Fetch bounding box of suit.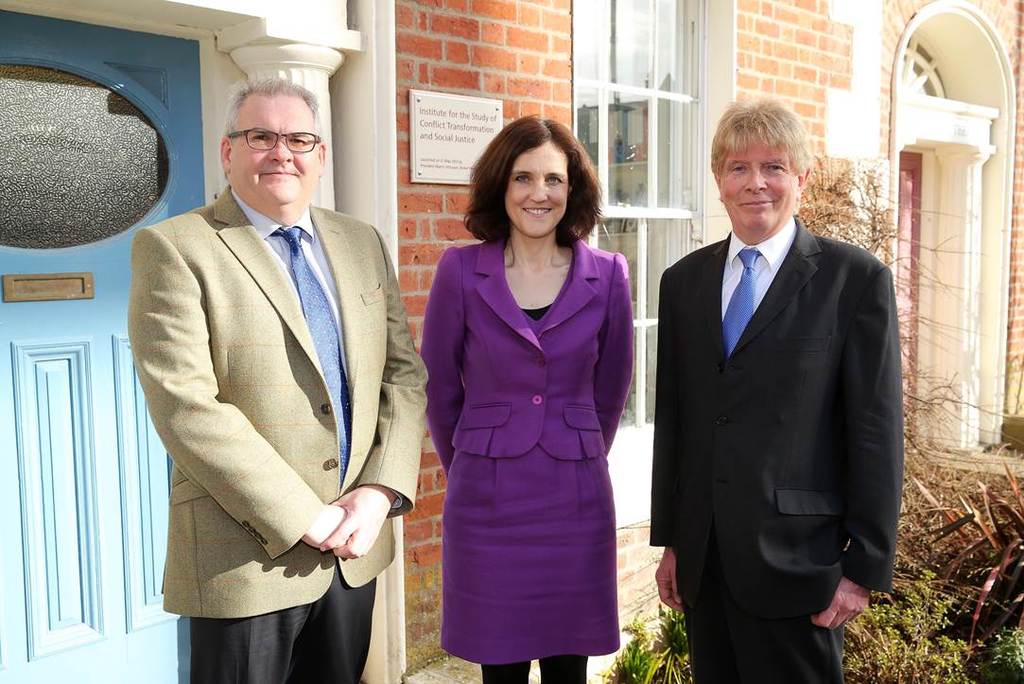
Bbox: bbox=[122, 184, 431, 683].
